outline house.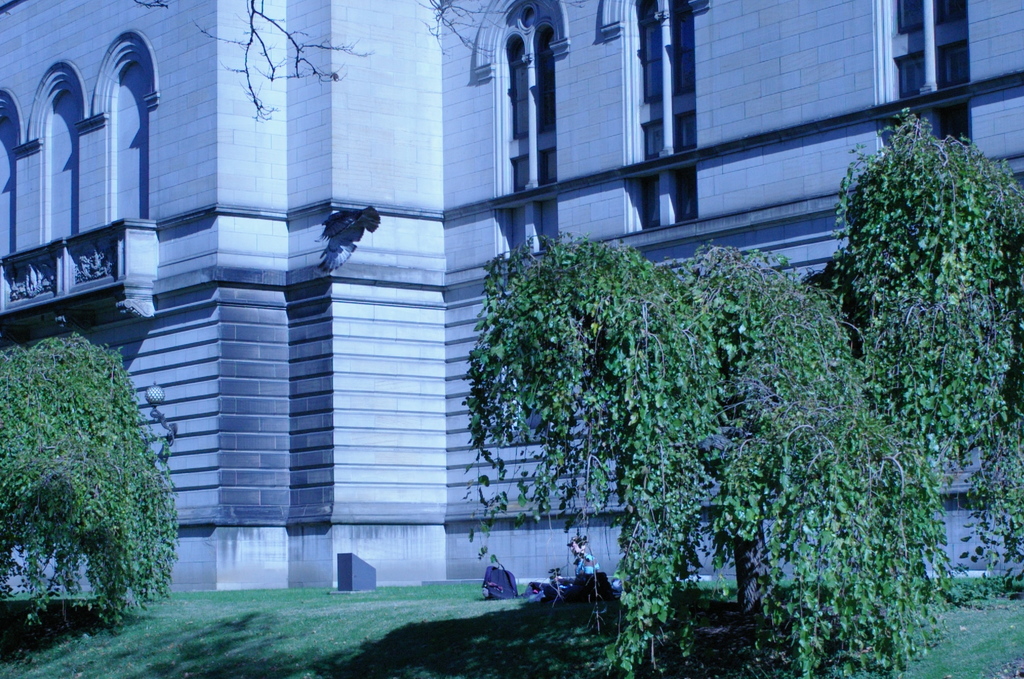
Outline: x1=0, y1=0, x2=1023, y2=590.
